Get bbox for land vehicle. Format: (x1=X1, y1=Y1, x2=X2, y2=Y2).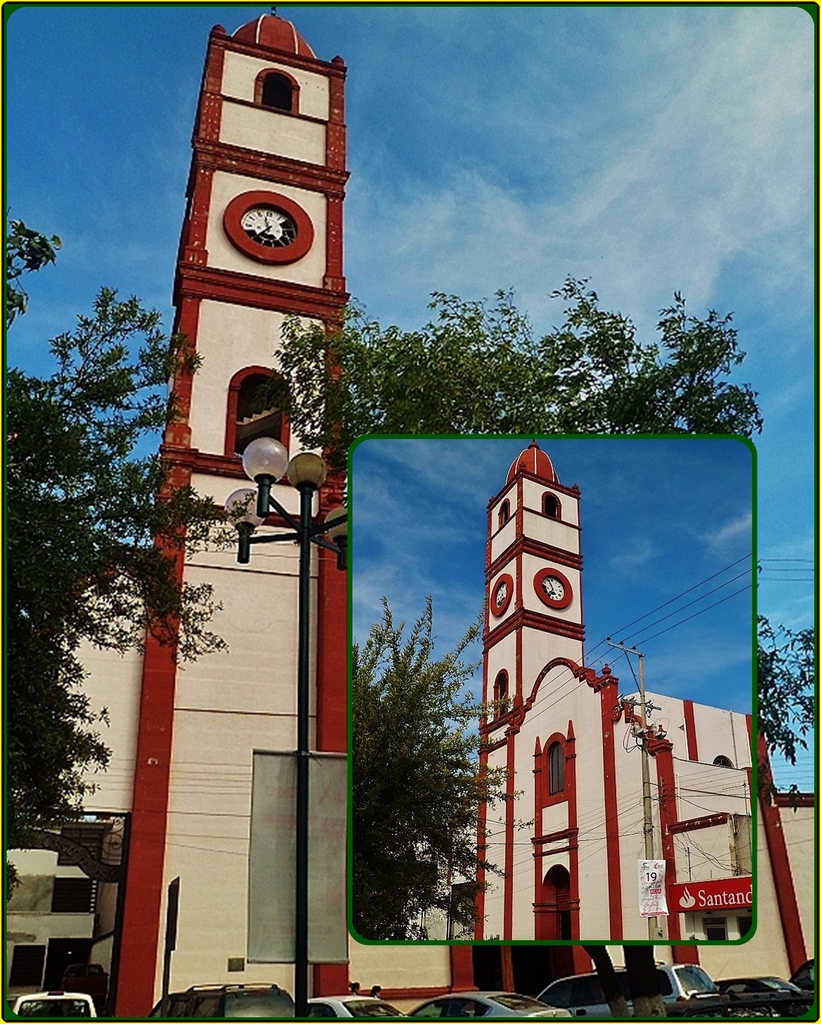
(x1=11, y1=986, x2=101, y2=1018).
